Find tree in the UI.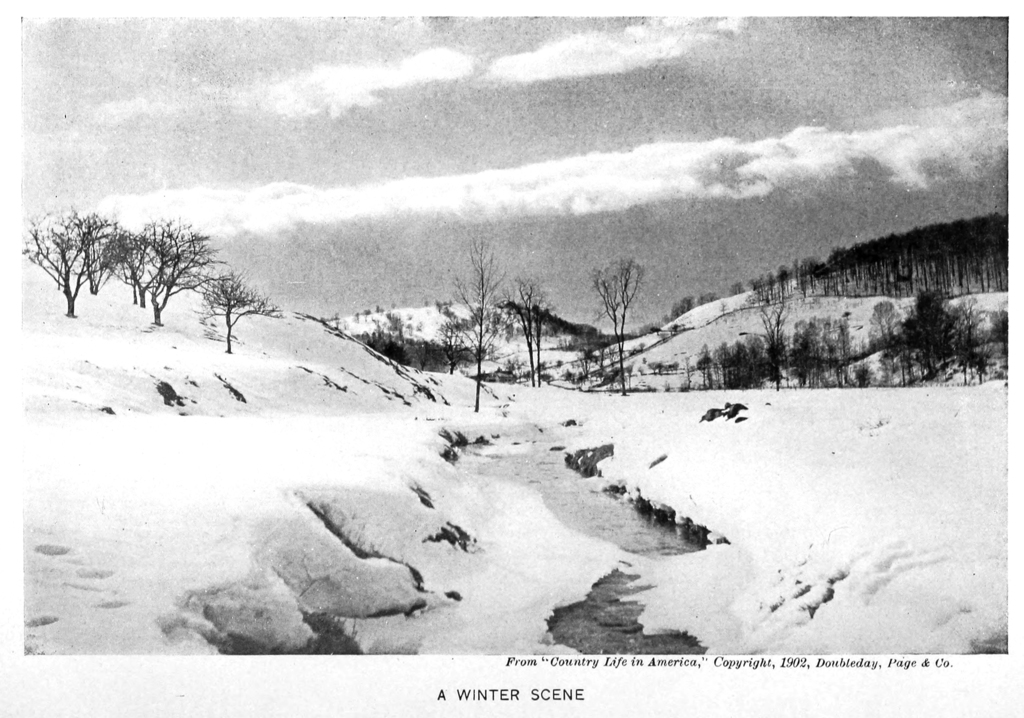
UI element at locate(203, 261, 282, 352).
